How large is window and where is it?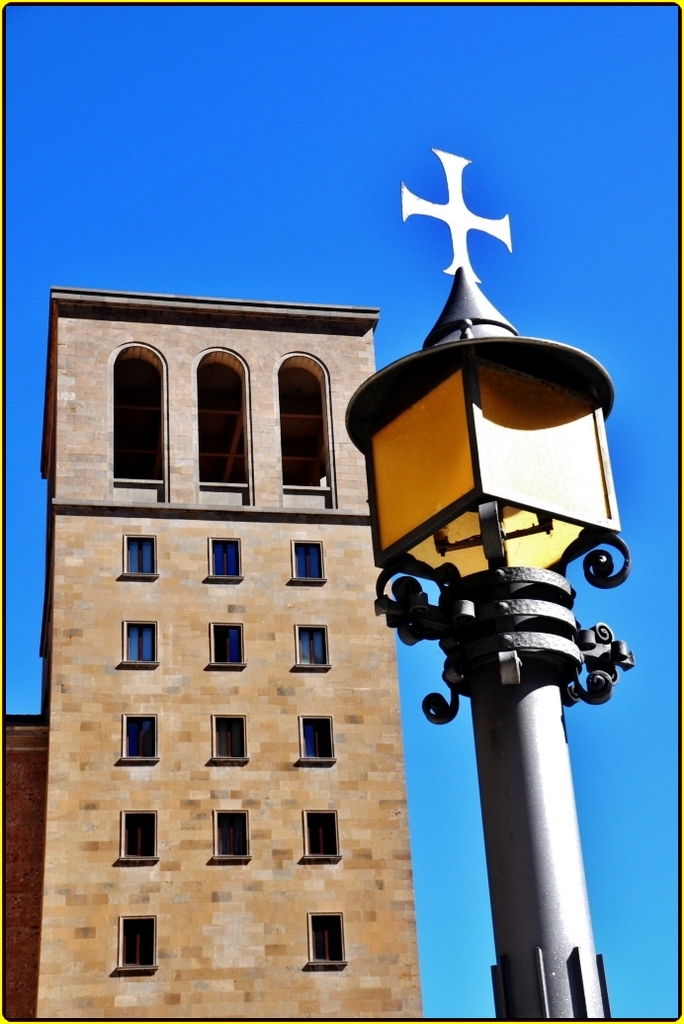
Bounding box: BBox(304, 714, 331, 764).
